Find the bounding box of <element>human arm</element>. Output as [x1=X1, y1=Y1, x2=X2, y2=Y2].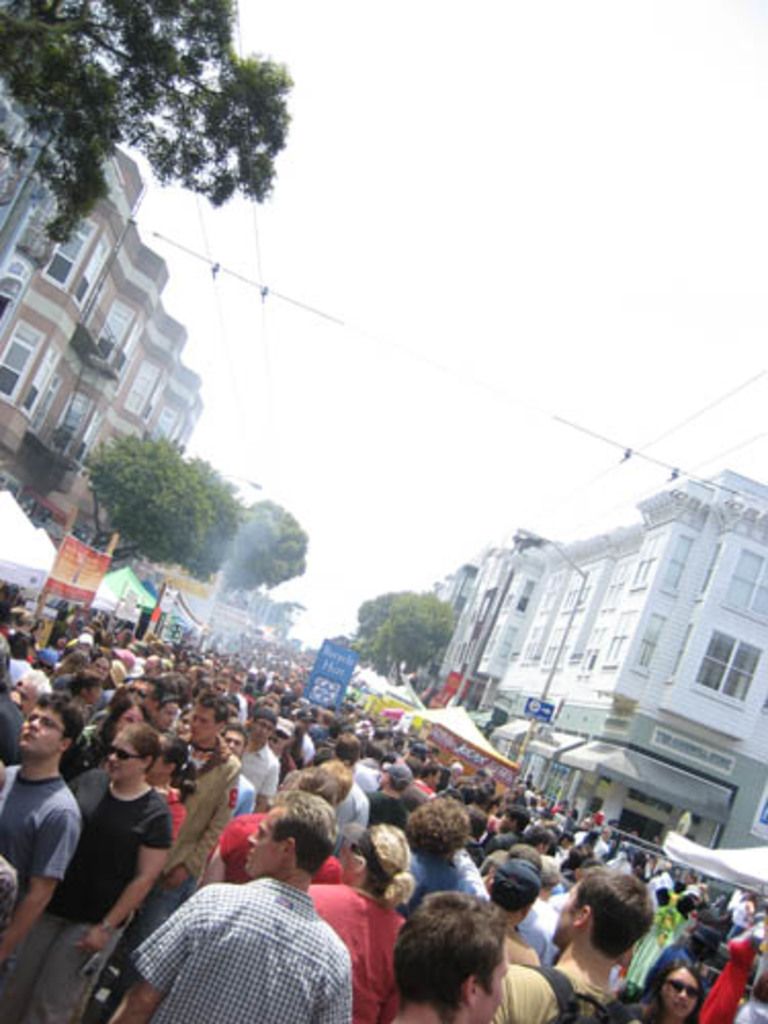
[x1=160, y1=766, x2=240, y2=889].
